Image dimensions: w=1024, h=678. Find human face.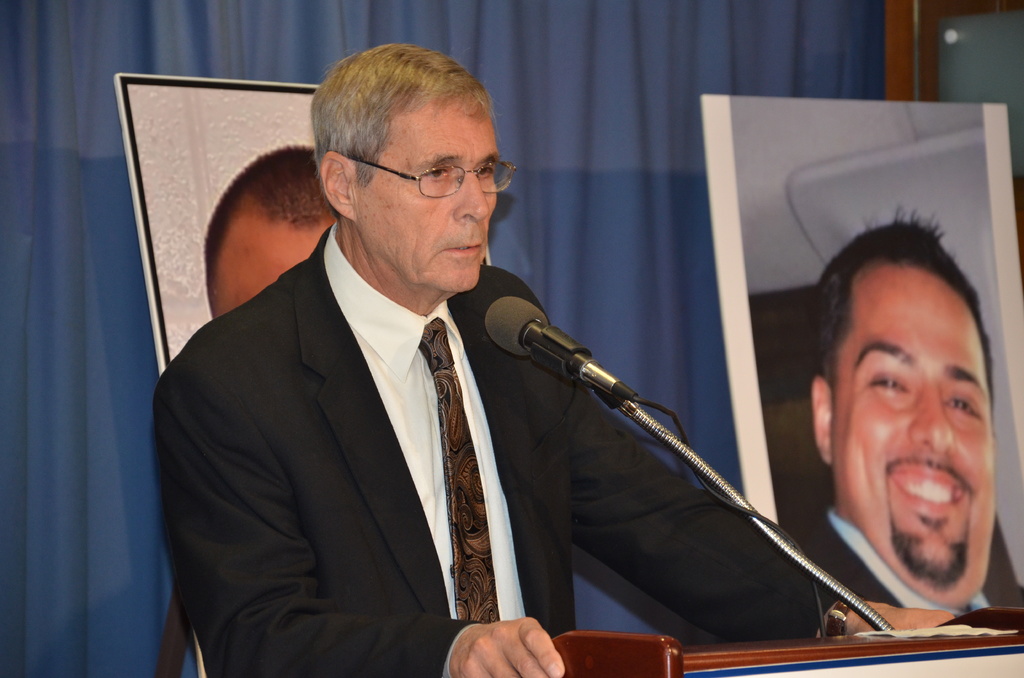
crop(830, 264, 993, 594).
